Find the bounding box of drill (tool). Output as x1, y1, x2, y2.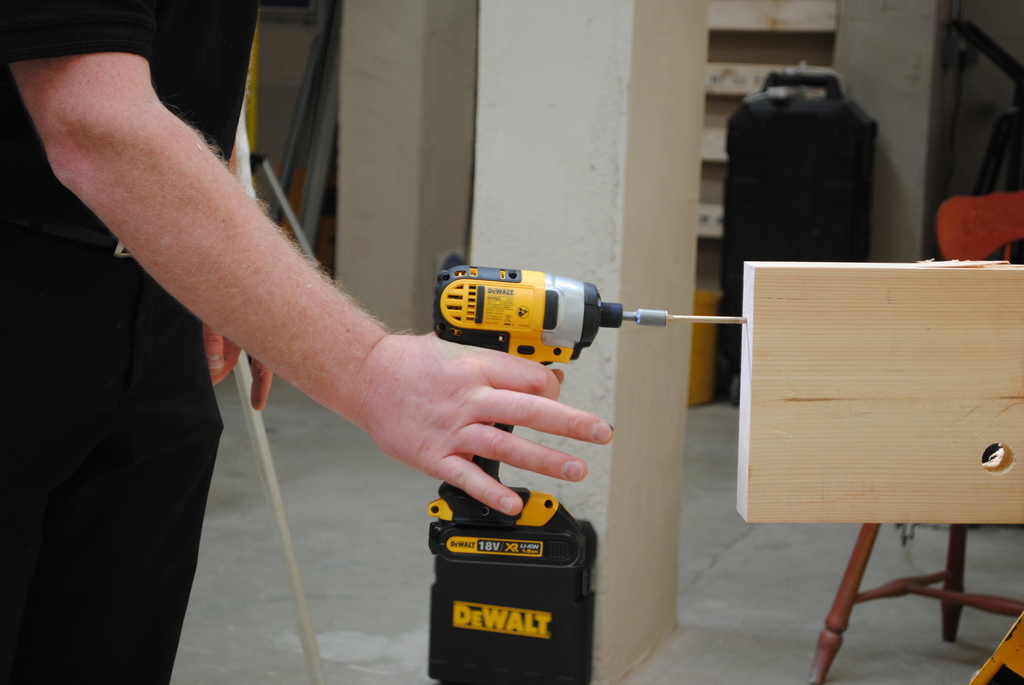
421, 261, 749, 684.
